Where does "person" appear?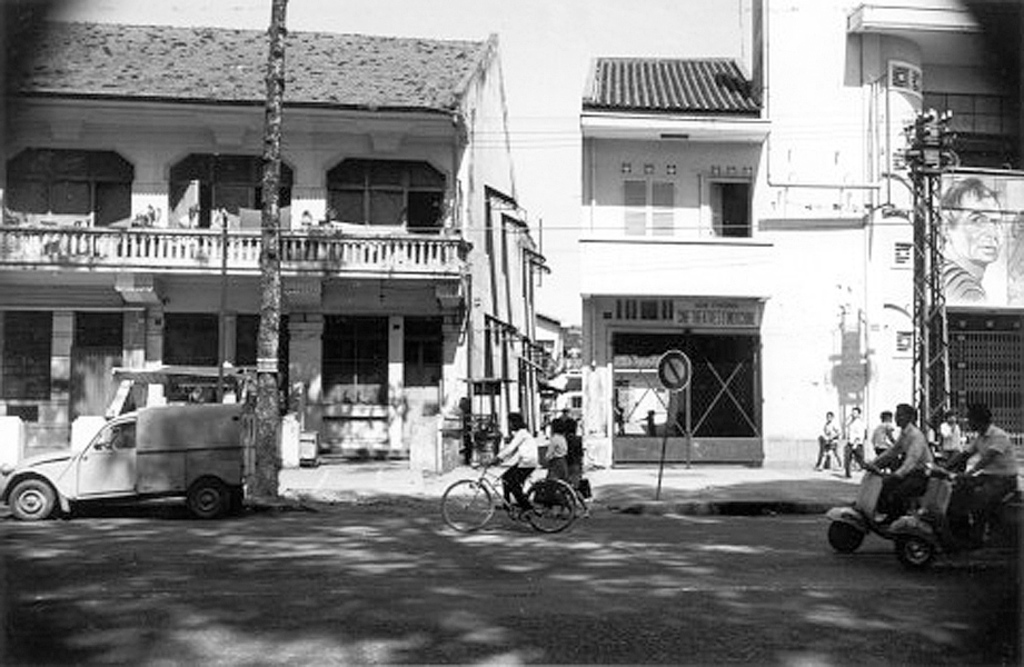
Appears at crop(932, 181, 1001, 306).
